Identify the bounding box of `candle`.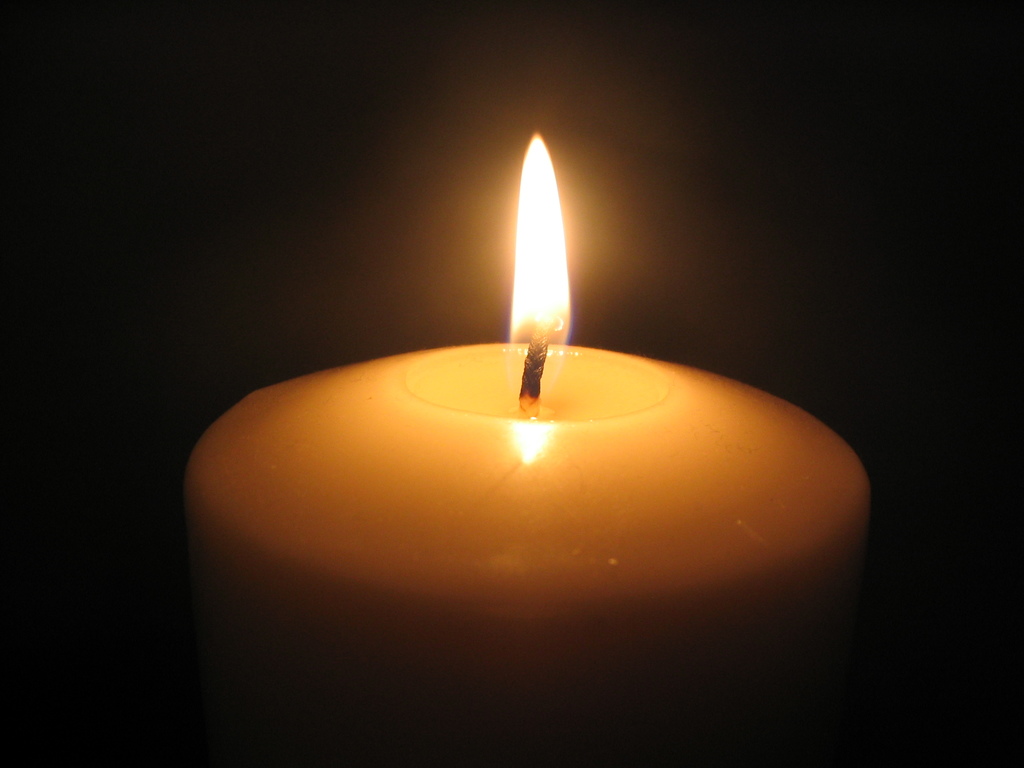
BBox(189, 127, 871, 767).
